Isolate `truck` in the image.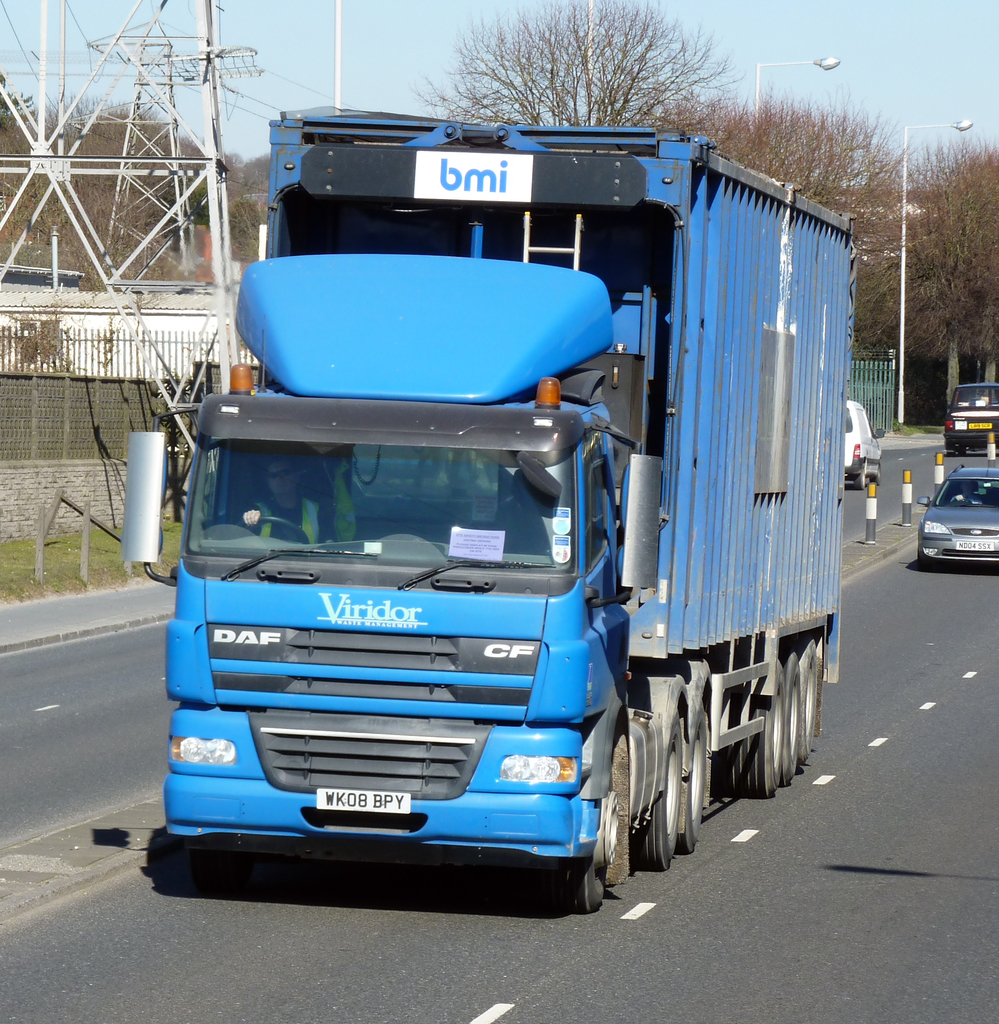
Isolated region: x1=162, y1=123, x2=866, y2=911.
